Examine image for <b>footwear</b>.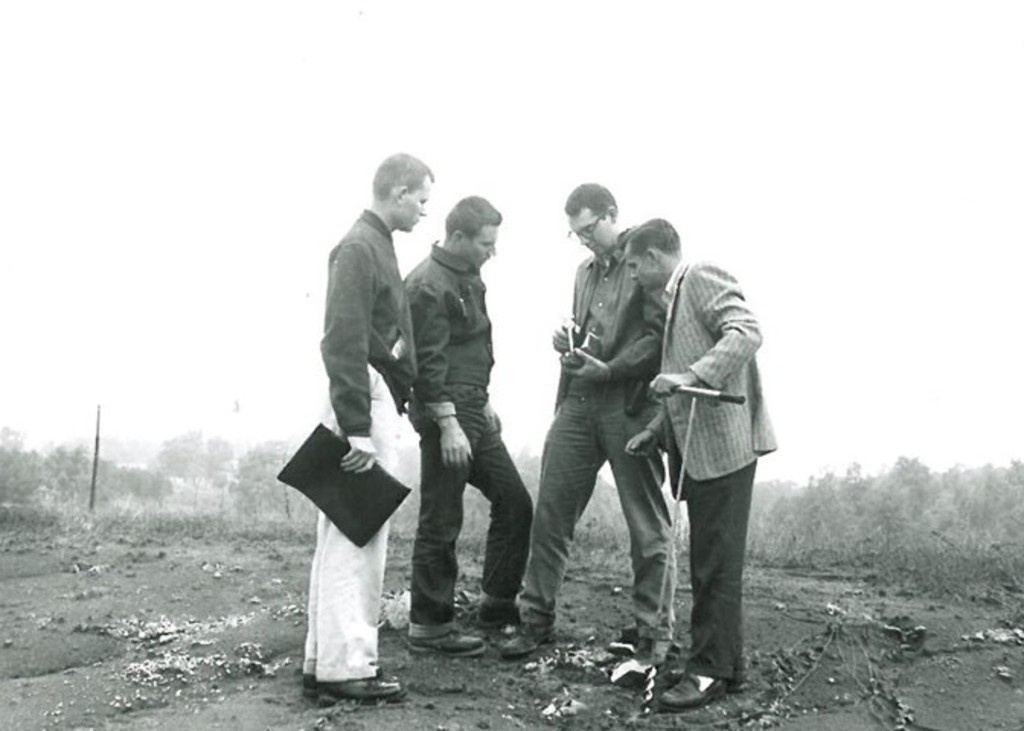
Examination result: detection(297, 669, 384, 693).
